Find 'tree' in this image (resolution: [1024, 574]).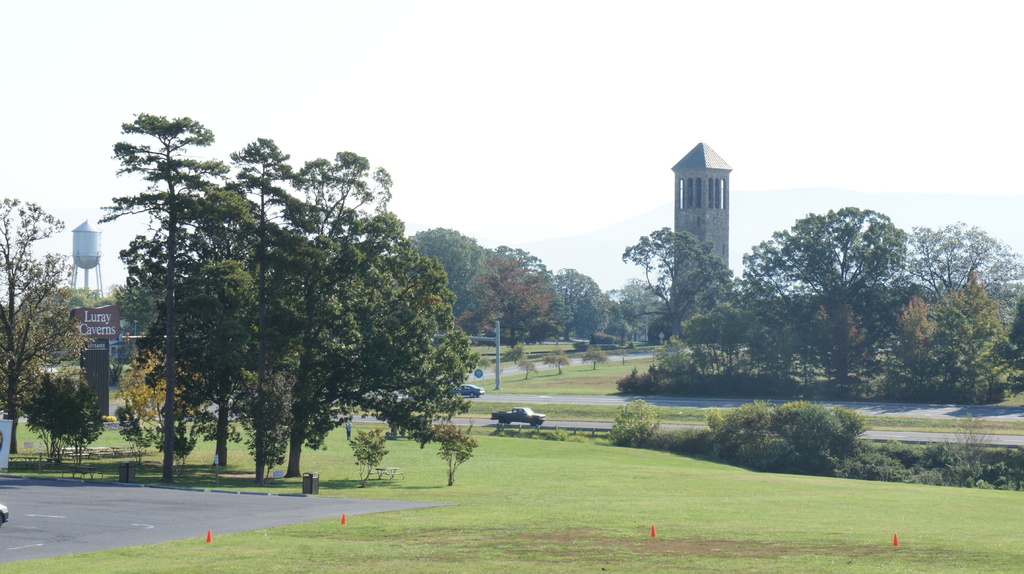
x1=5 y1=192 x2=80 y2=468.
